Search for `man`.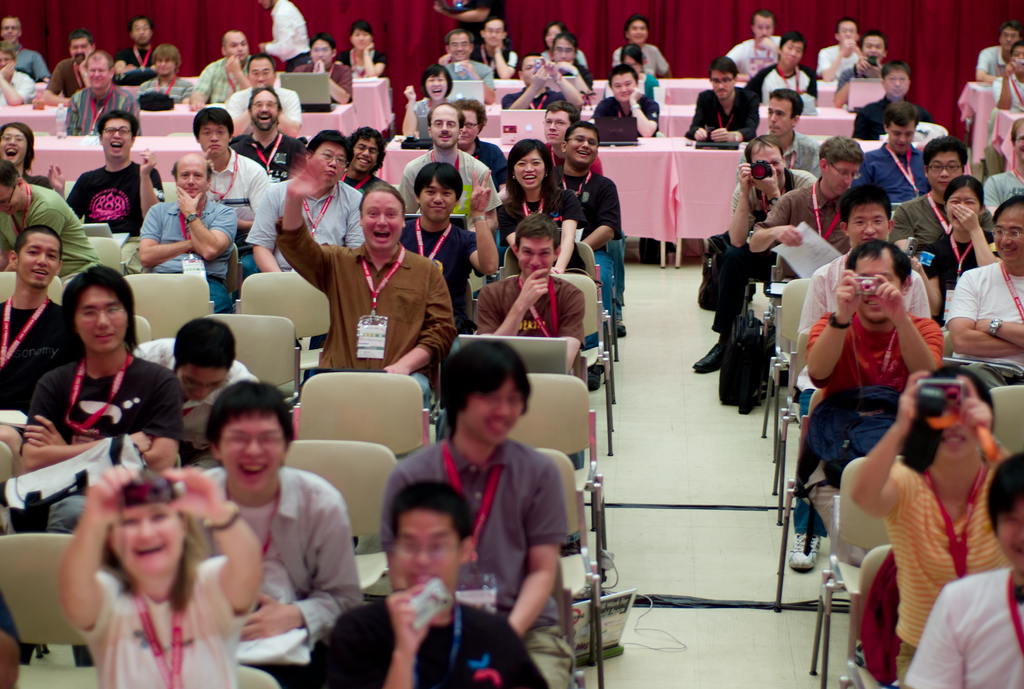
Found at left=47, top=109, right=163, bottom=238.
